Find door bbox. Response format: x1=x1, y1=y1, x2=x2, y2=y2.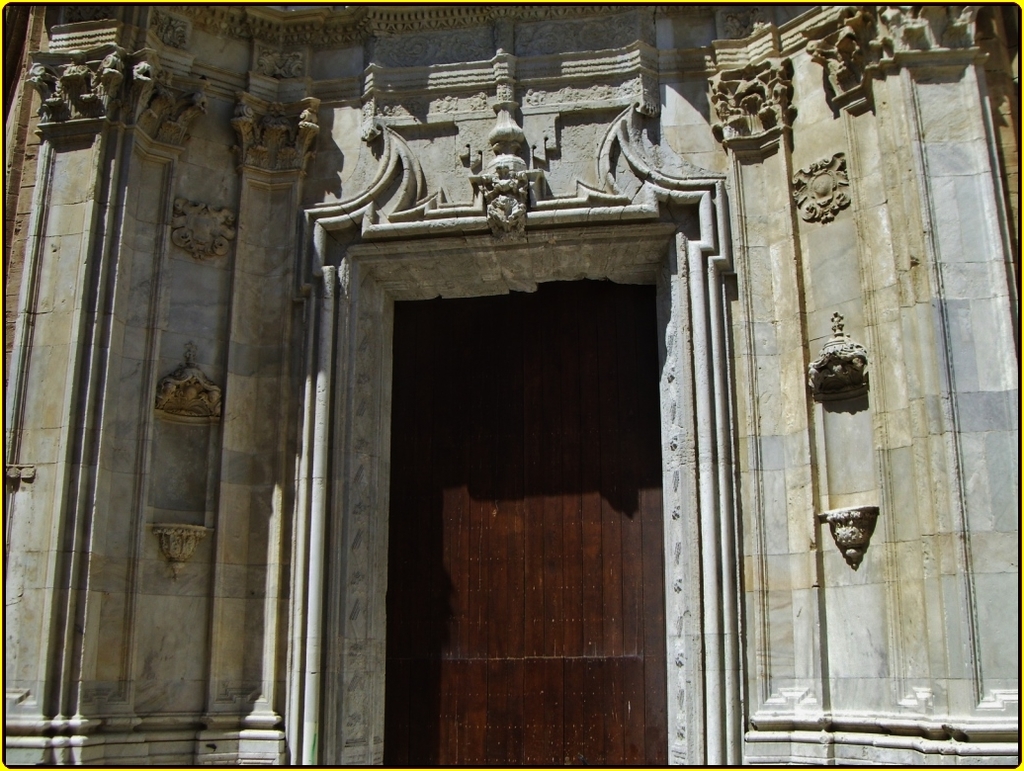
x1=438, y1=217, x2=716, y2=753.
